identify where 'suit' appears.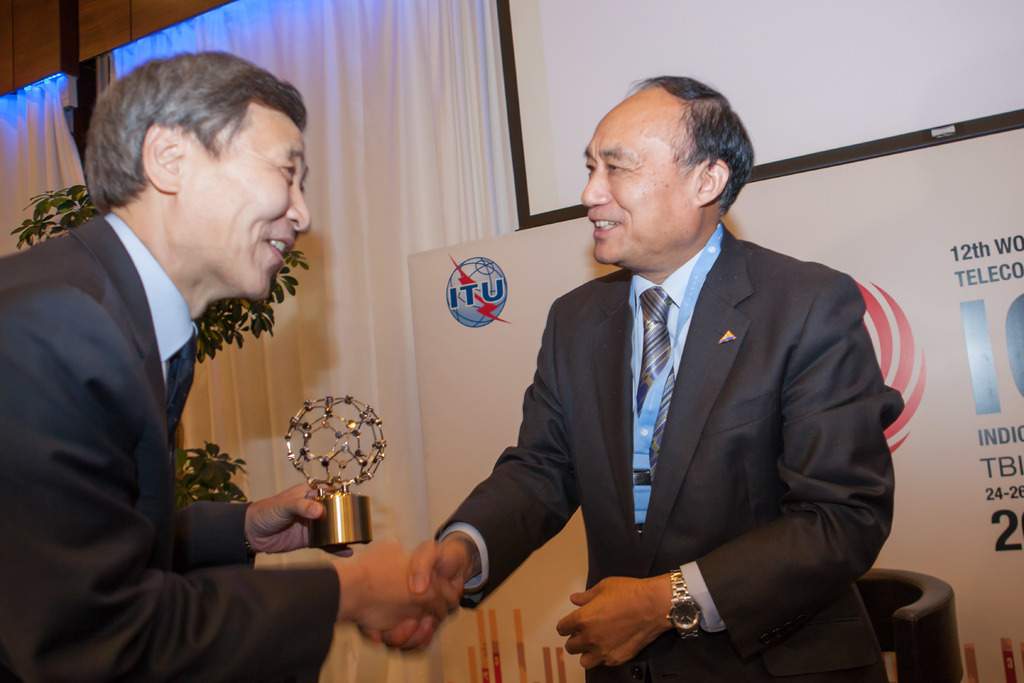
Appears at [0,211,337,682].
